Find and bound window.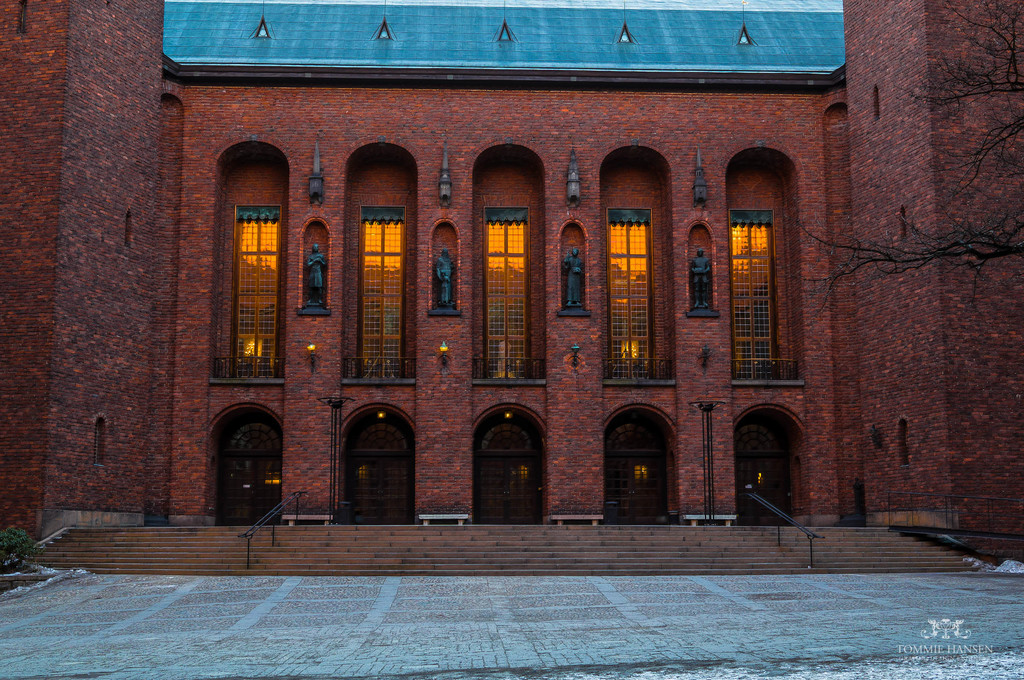
Bound: <bbox>732, 211, 782, 381</bbox>.
